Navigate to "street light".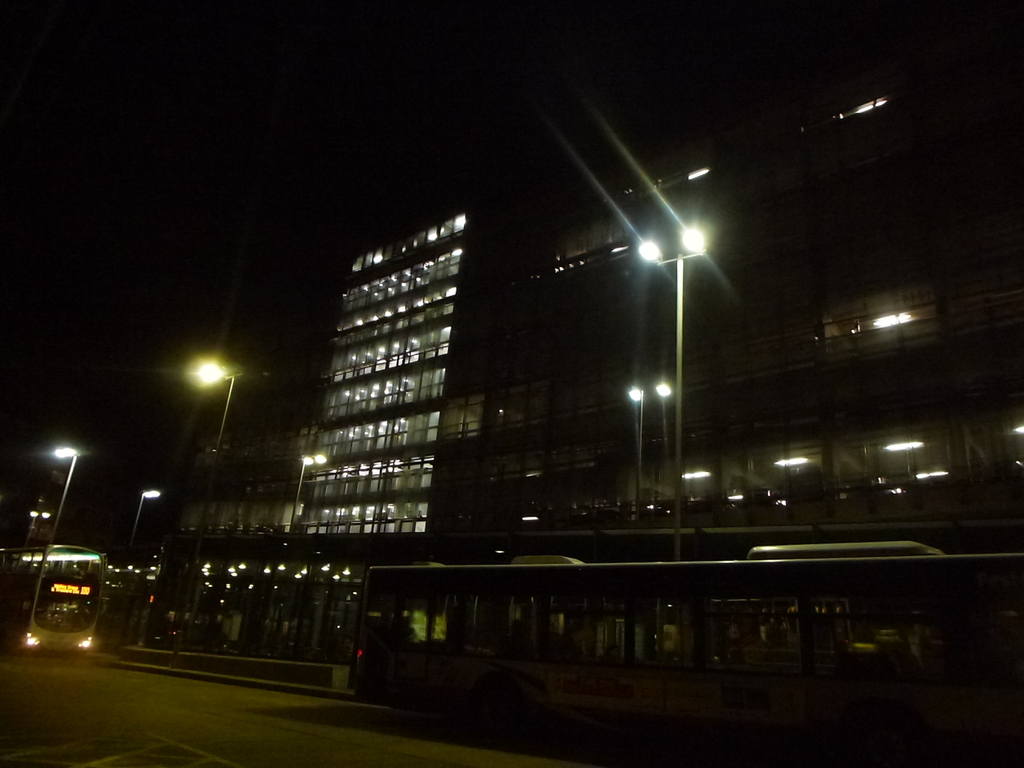
Navigation target: 114:486:166:642.
